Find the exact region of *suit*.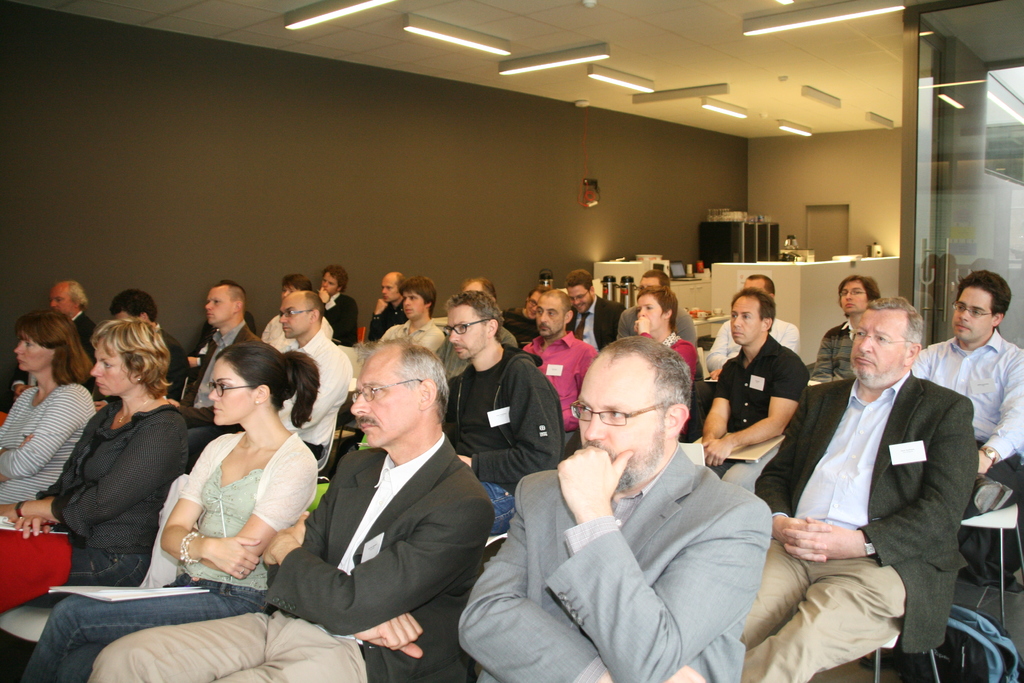
Exact region: [737, 366, 980, 682].
